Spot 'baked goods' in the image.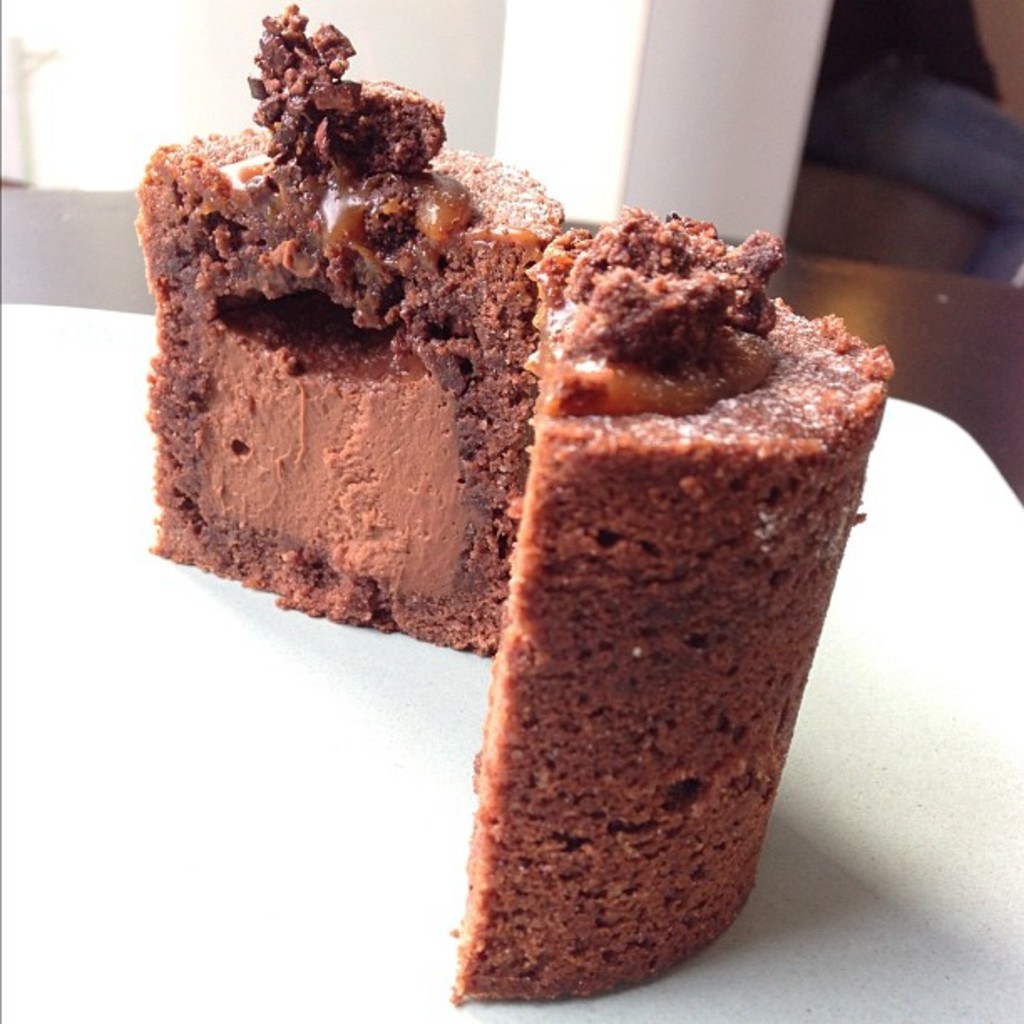
'baked goods' found at [left=336, top=228, right=850, bottom=892].
